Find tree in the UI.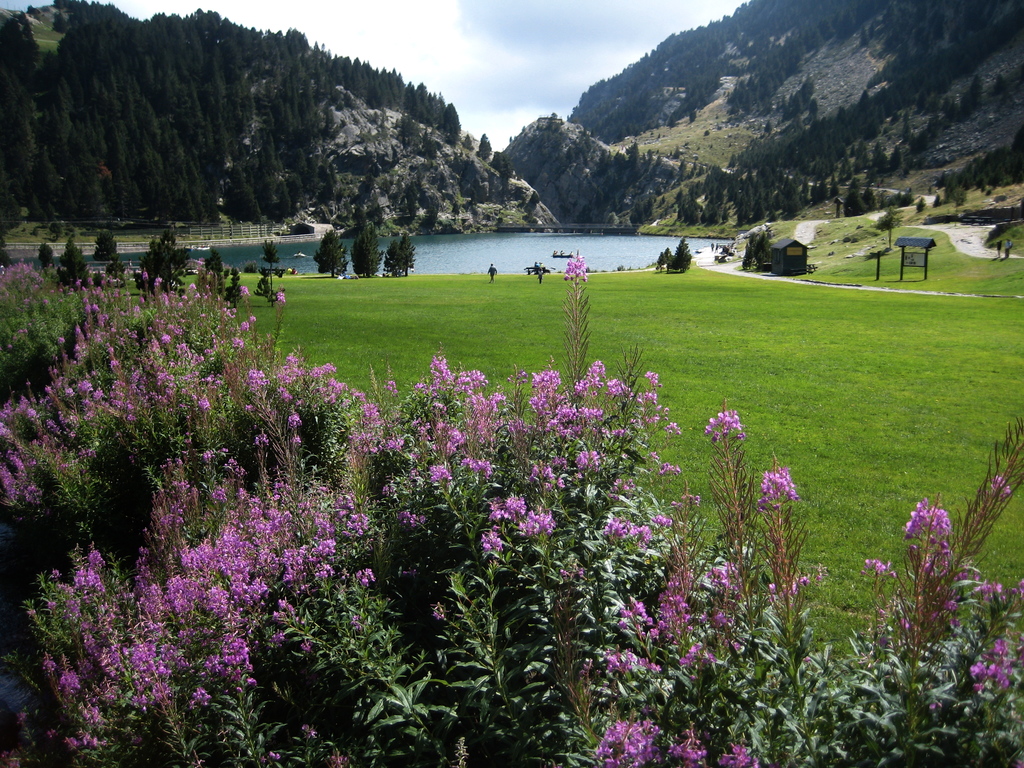
UI element at detection(491, 151, 509, 175).
